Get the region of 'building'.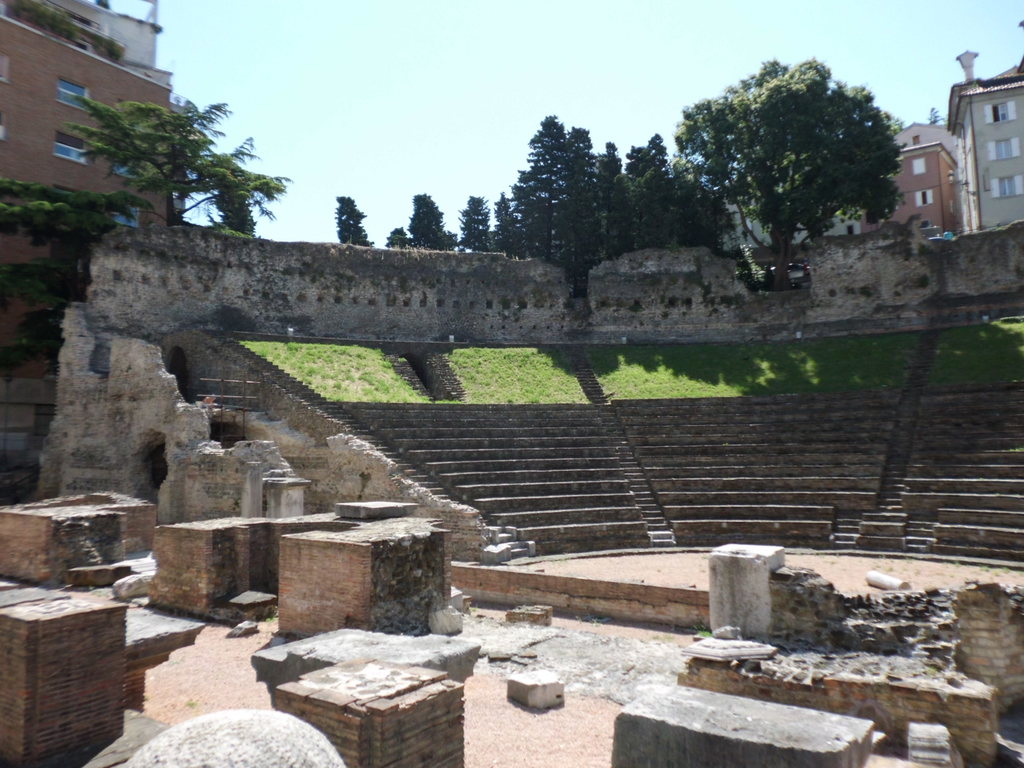
942,47,1023,230.
